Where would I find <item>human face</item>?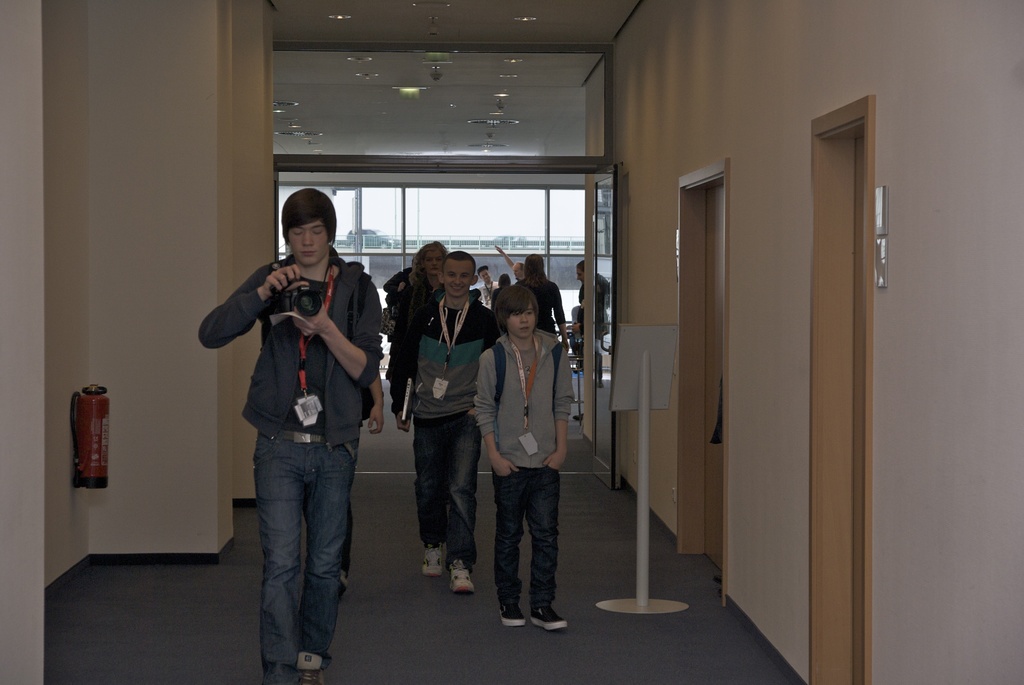
At bbox=[449, 257, 470, 298].
